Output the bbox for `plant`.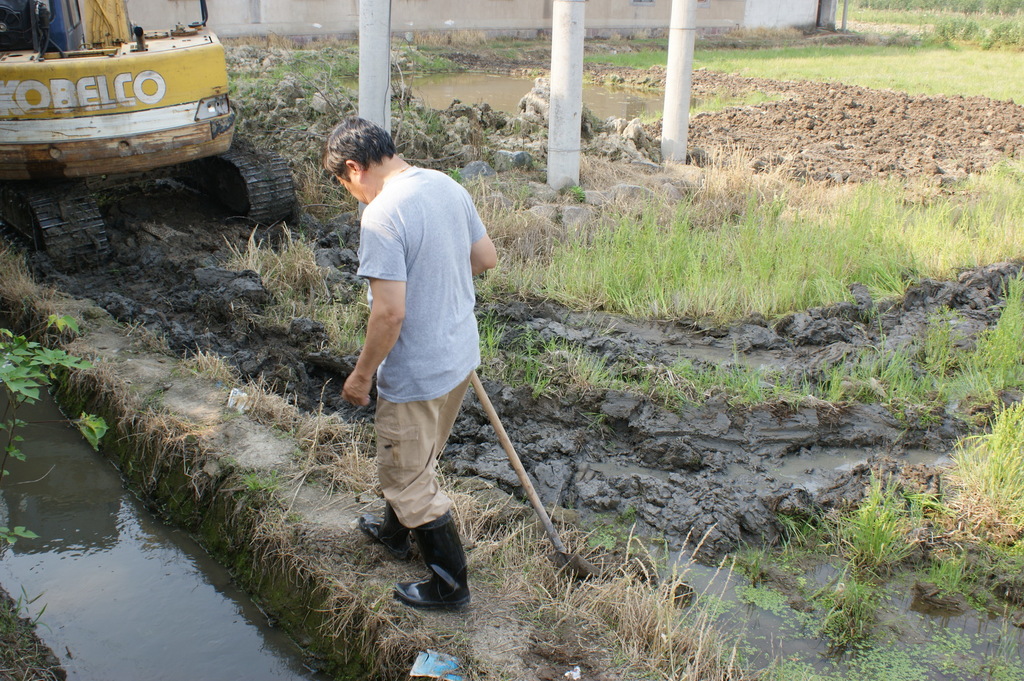
bbox=[761, 371, 810, 413].
